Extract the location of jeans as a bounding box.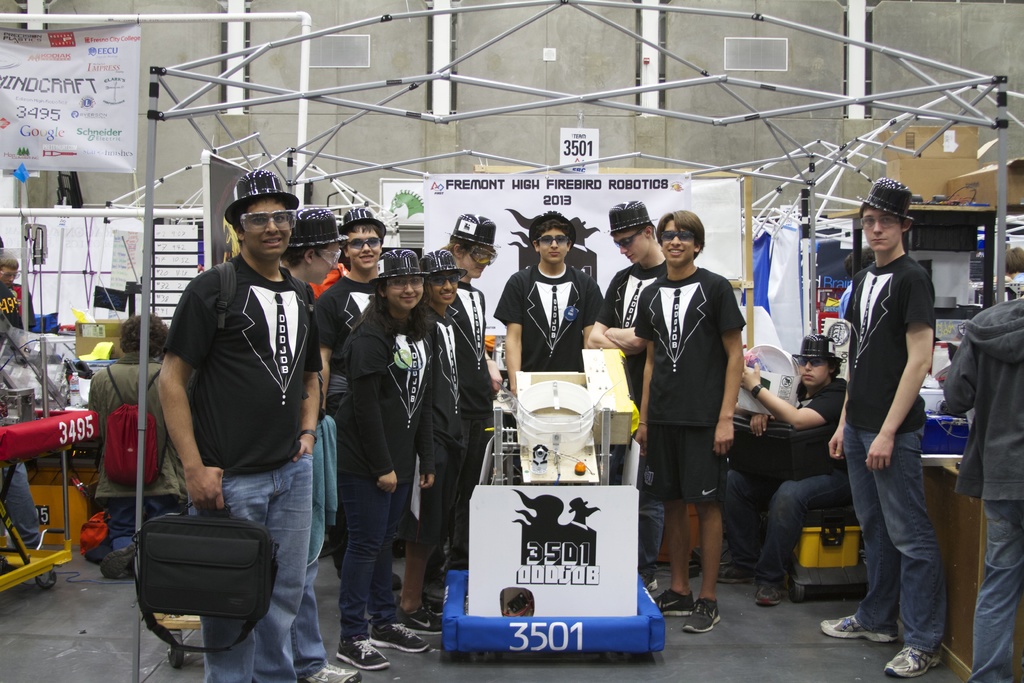
(x1=838, y1=422, x2=943, y2=656).
